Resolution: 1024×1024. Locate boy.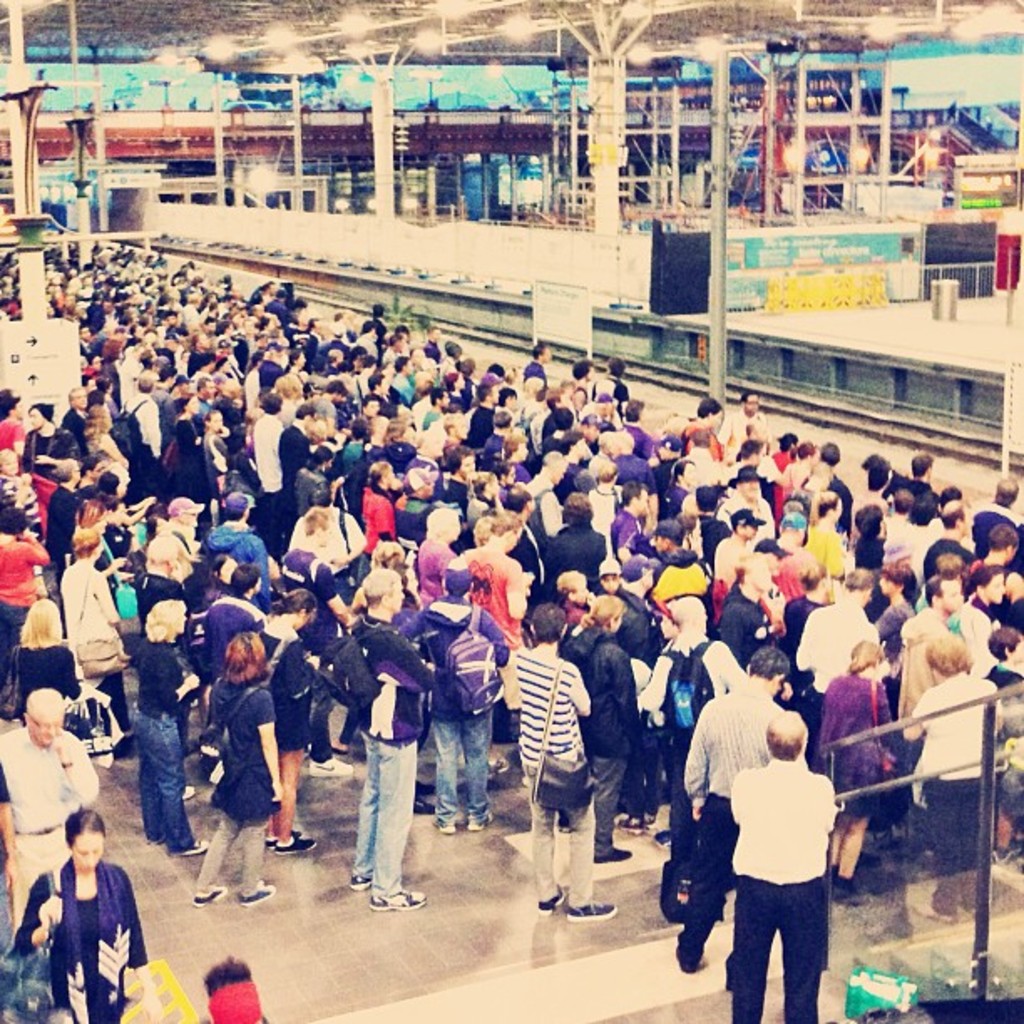
974, 475, 1022, 554.
